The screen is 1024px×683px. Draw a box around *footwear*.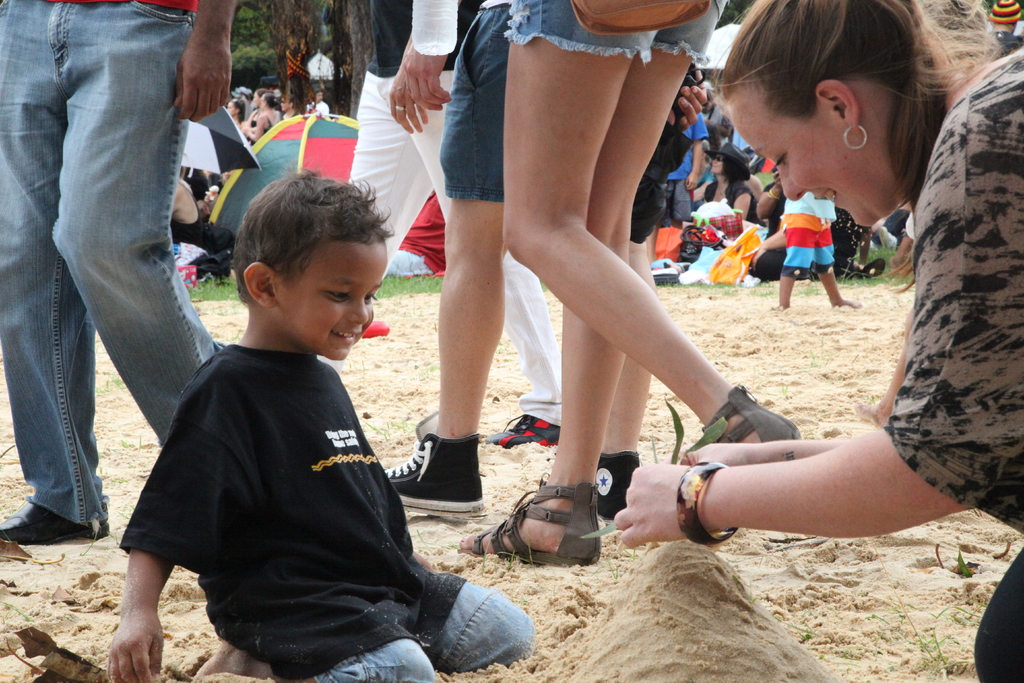
left=491, top=482, right=611, bottom=580.
